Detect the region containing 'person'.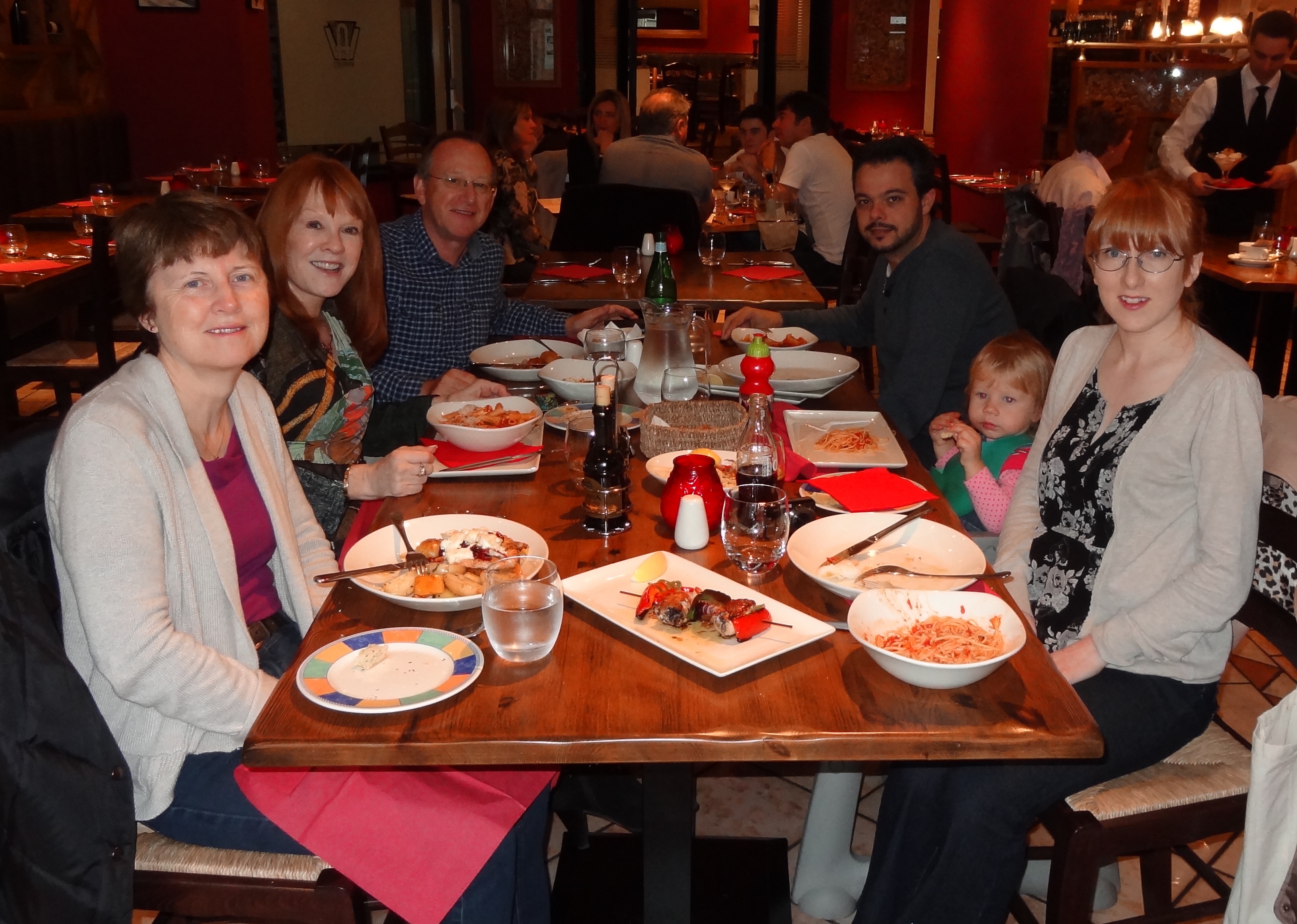
region(18, 75, 225, 370).
